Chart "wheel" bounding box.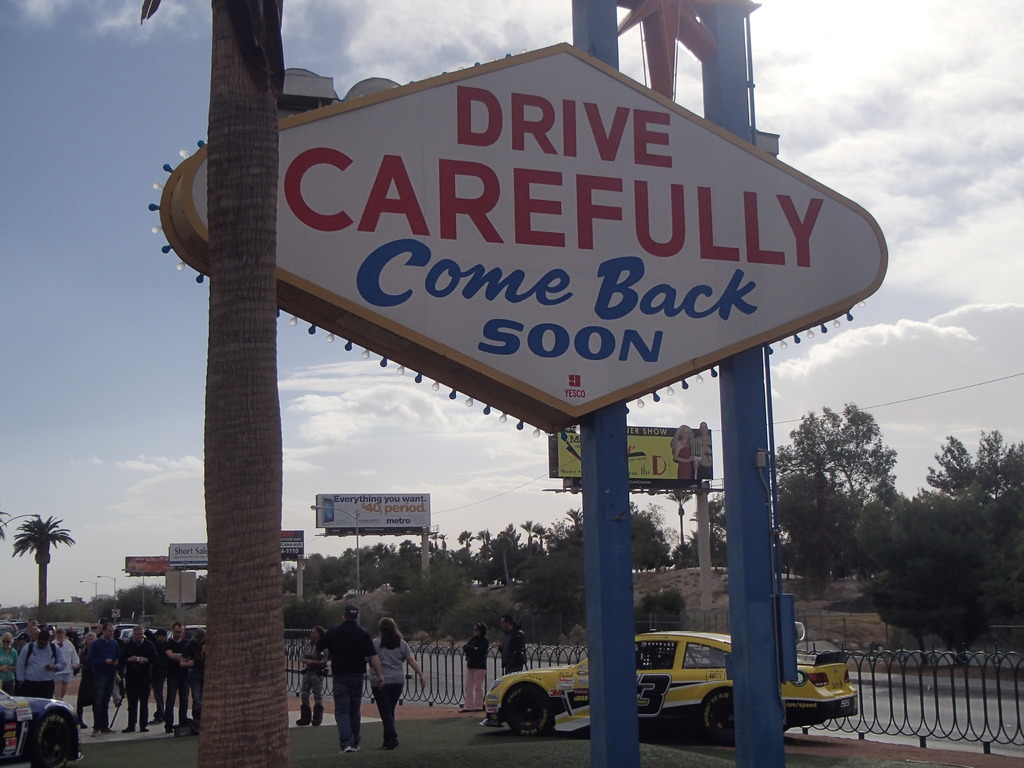
Charted: detection(502, 685, 555, 736).
